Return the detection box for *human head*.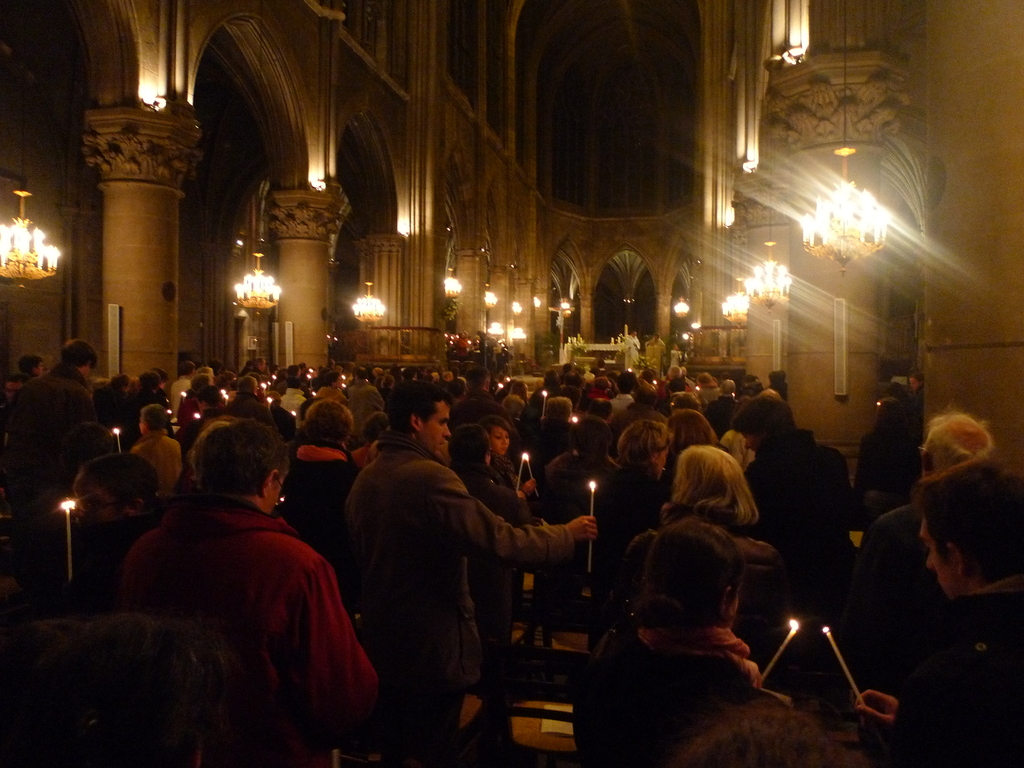
{"left": 543, "top": 370, "right": 559, "bottom": 387}.
